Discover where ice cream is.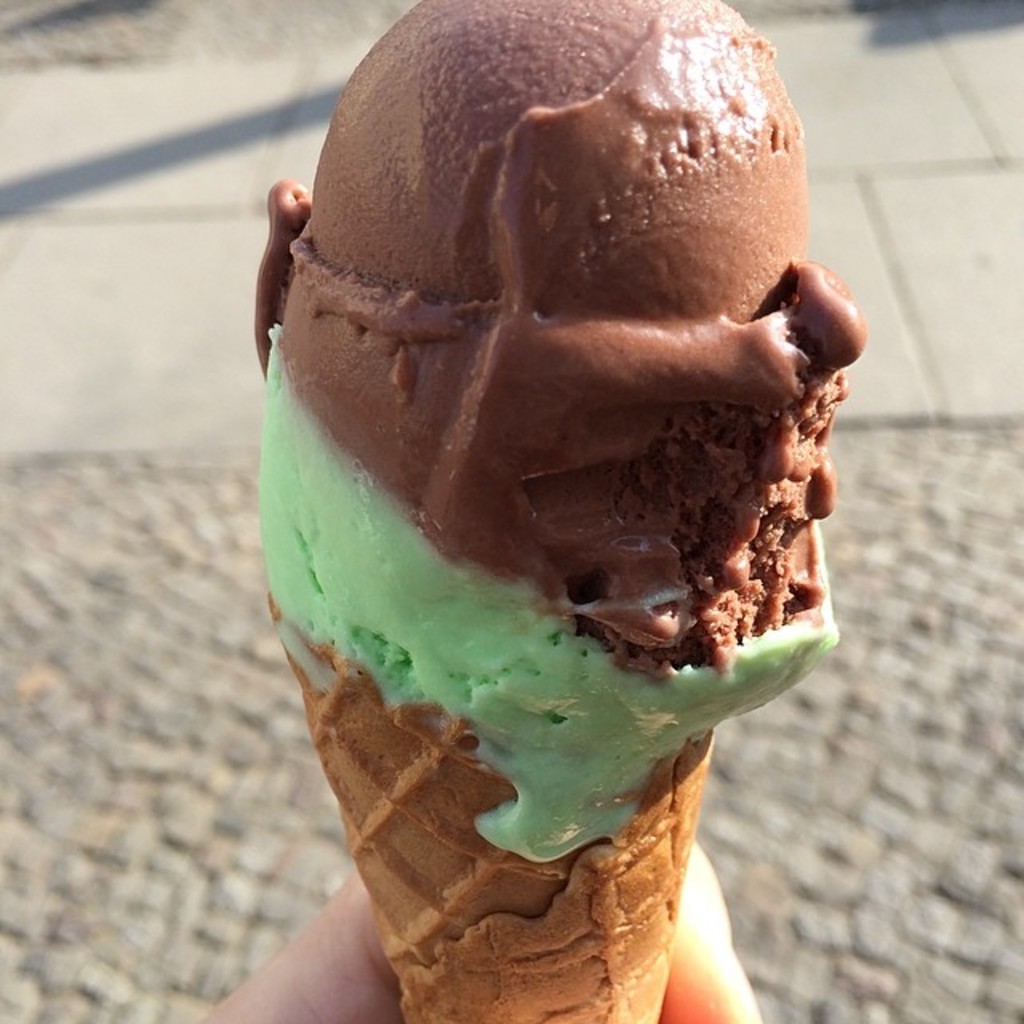
Discovered at (262, 0, 869, 934).
